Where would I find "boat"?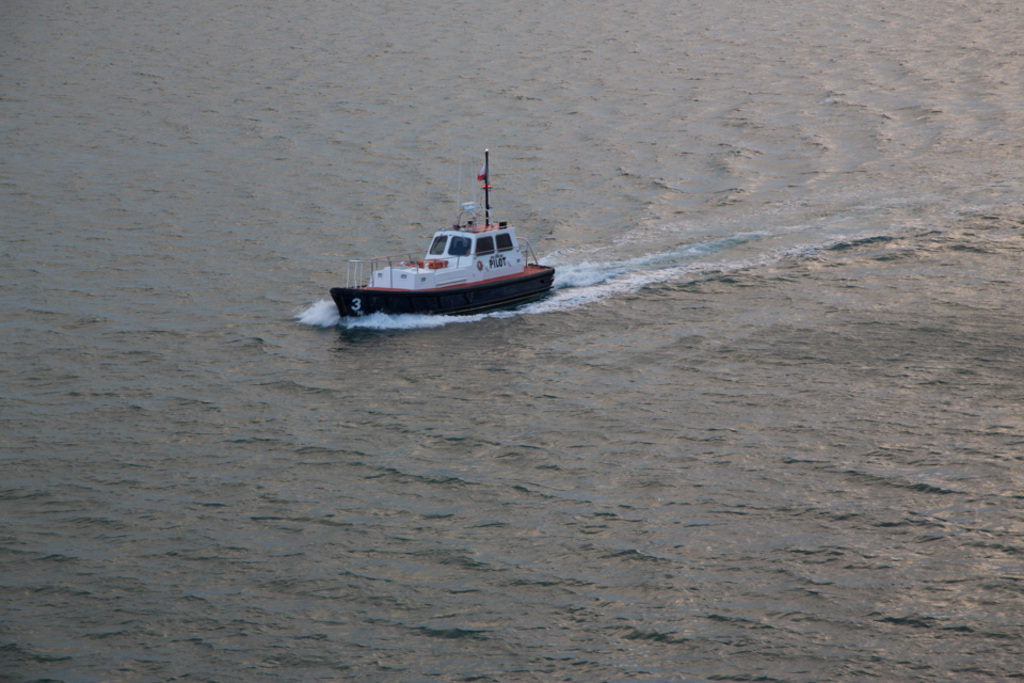
At [x1=330, y1=150, x2=554, y2=327].
